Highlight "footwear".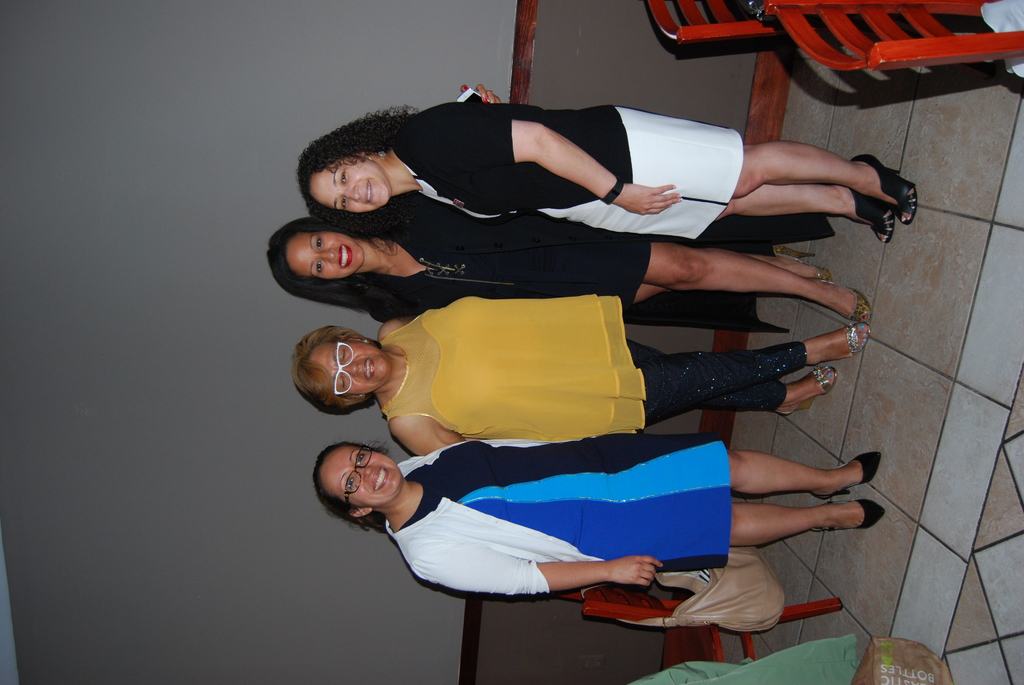
Highlighted region: [x1=846, y1=325, x2=876, y2=358].
